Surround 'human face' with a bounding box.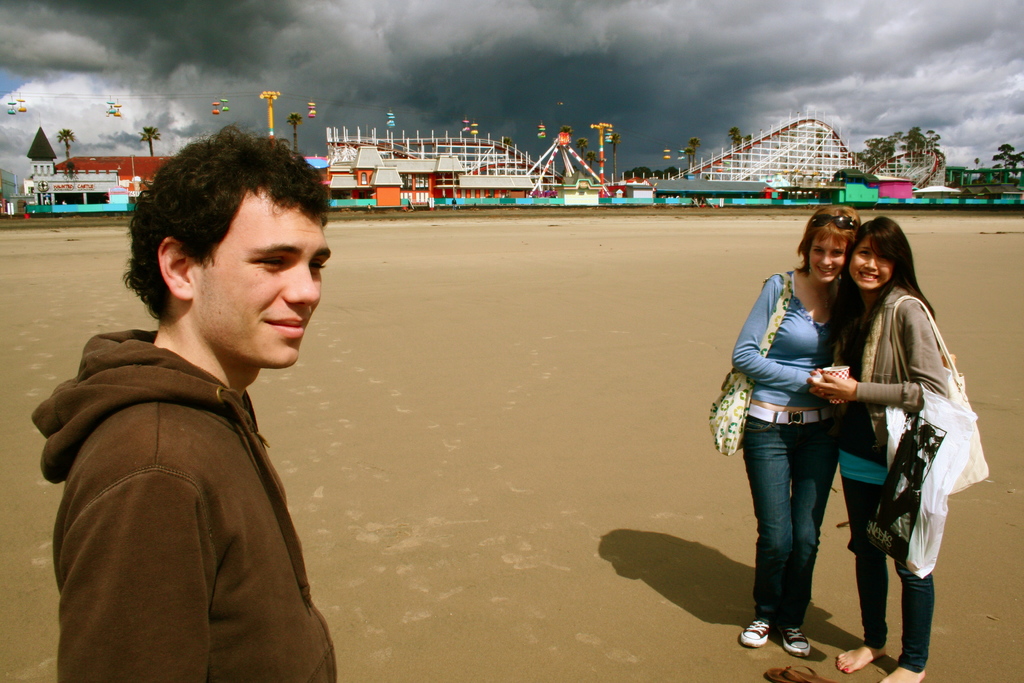
810 236 841 282.
